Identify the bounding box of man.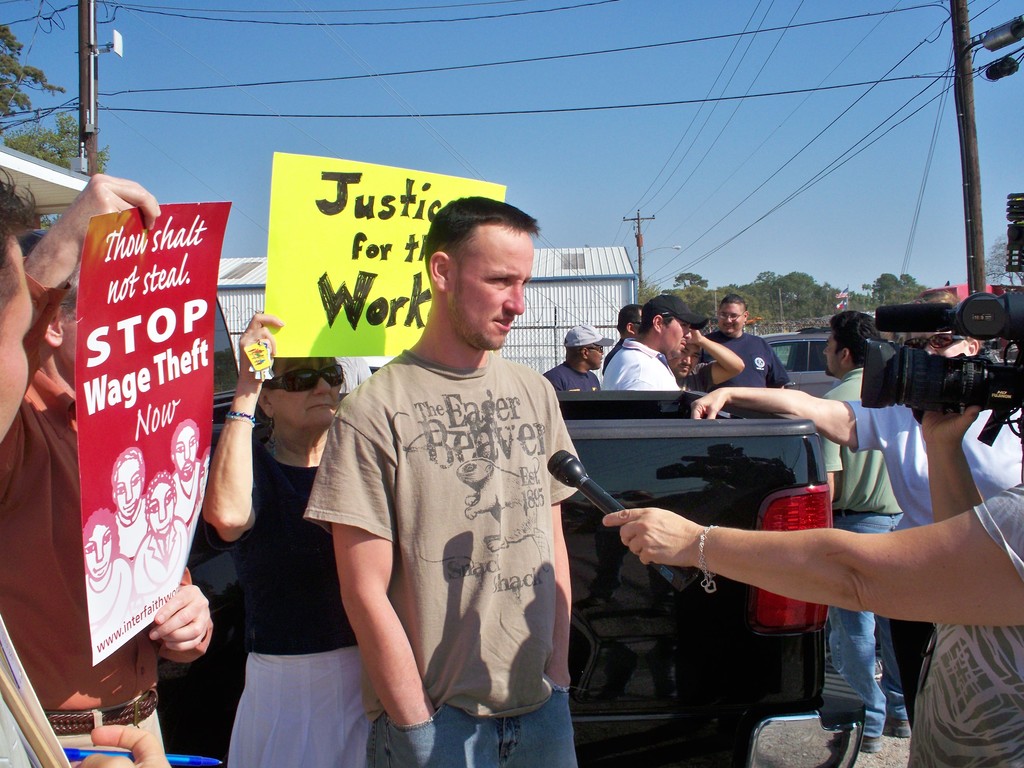
bbox=[660, 326, 742, 388].
